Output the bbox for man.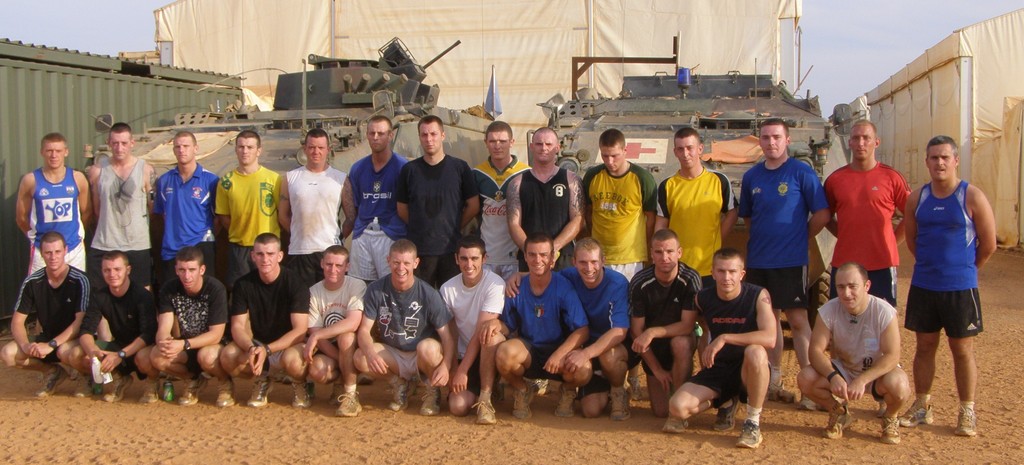
[left=344, top=114, right=410, bottom=292].
